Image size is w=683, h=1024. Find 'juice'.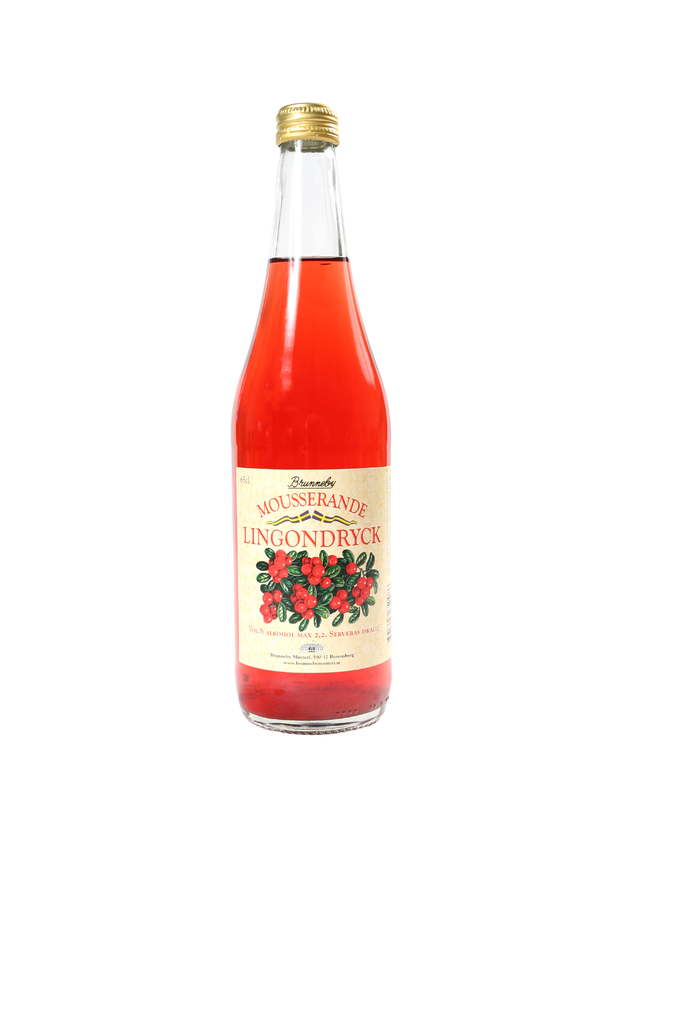
pyautogui.locateOnScreen(235, 256, 388, 721).
